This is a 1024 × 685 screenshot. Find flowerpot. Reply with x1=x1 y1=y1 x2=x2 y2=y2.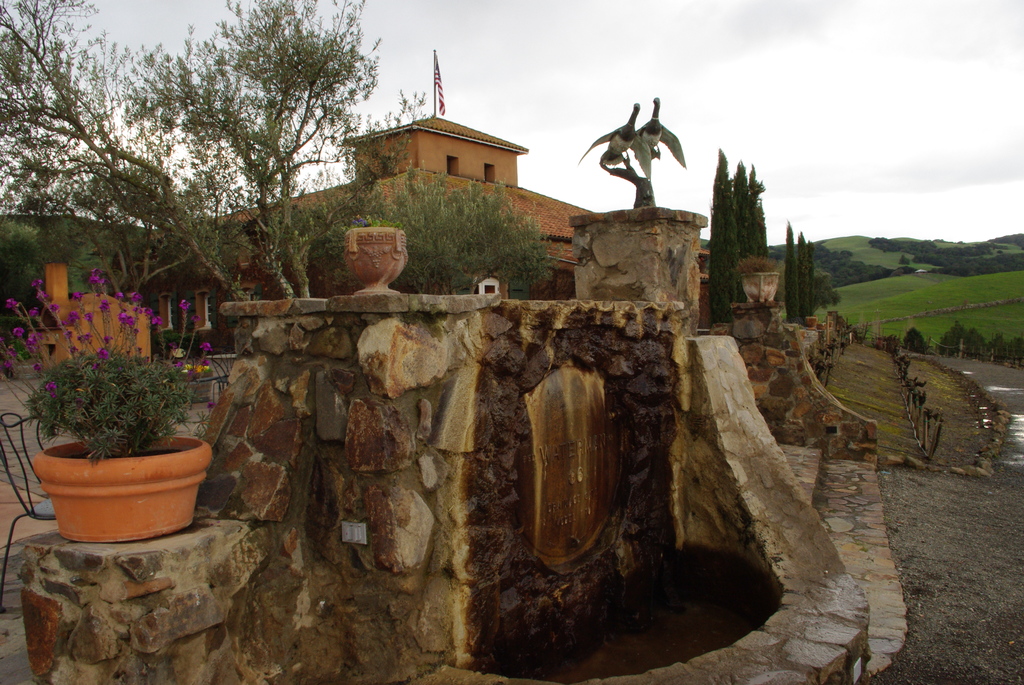
x1=740 y1=271 x2=781 y2=308.
